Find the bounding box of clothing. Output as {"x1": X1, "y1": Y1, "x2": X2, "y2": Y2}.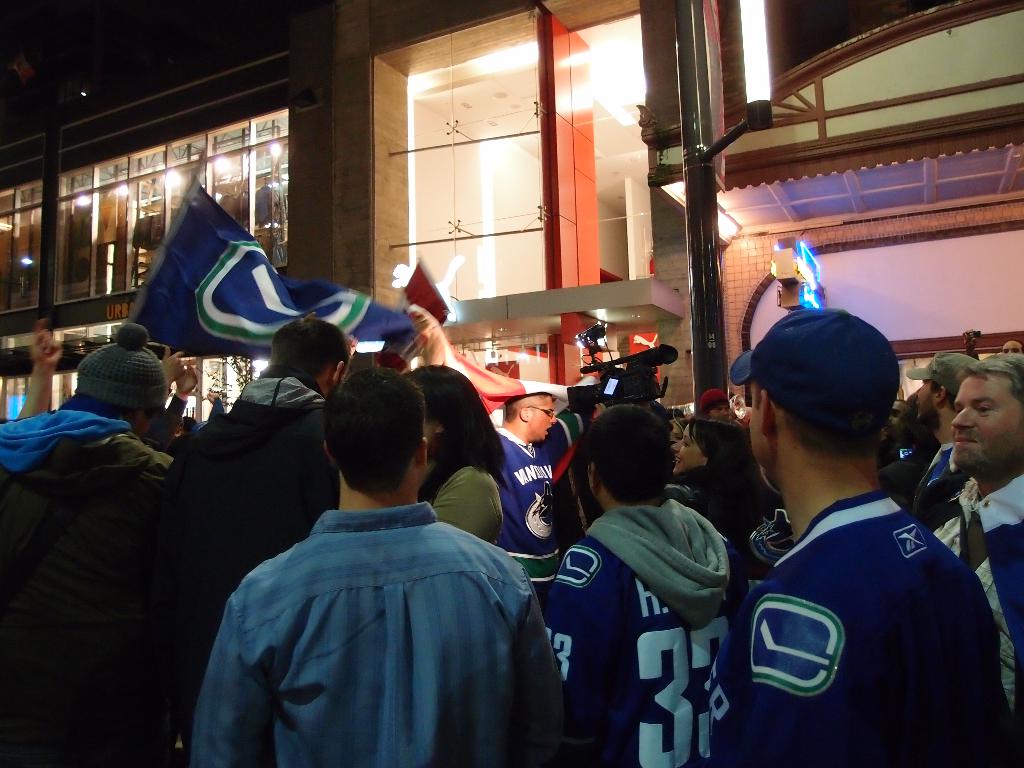
{"x1": 193, "y1": 367, "x2": 332, "y2": 767}.
